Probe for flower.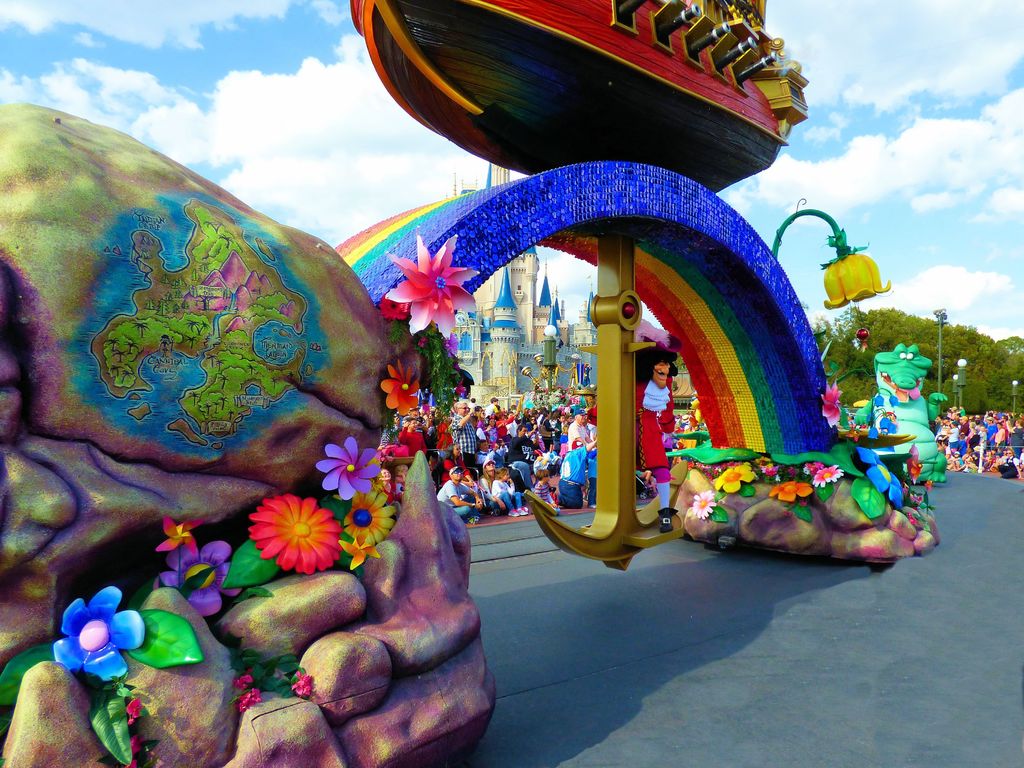
Probe result: l=444, t=337, r=459, b=355.
